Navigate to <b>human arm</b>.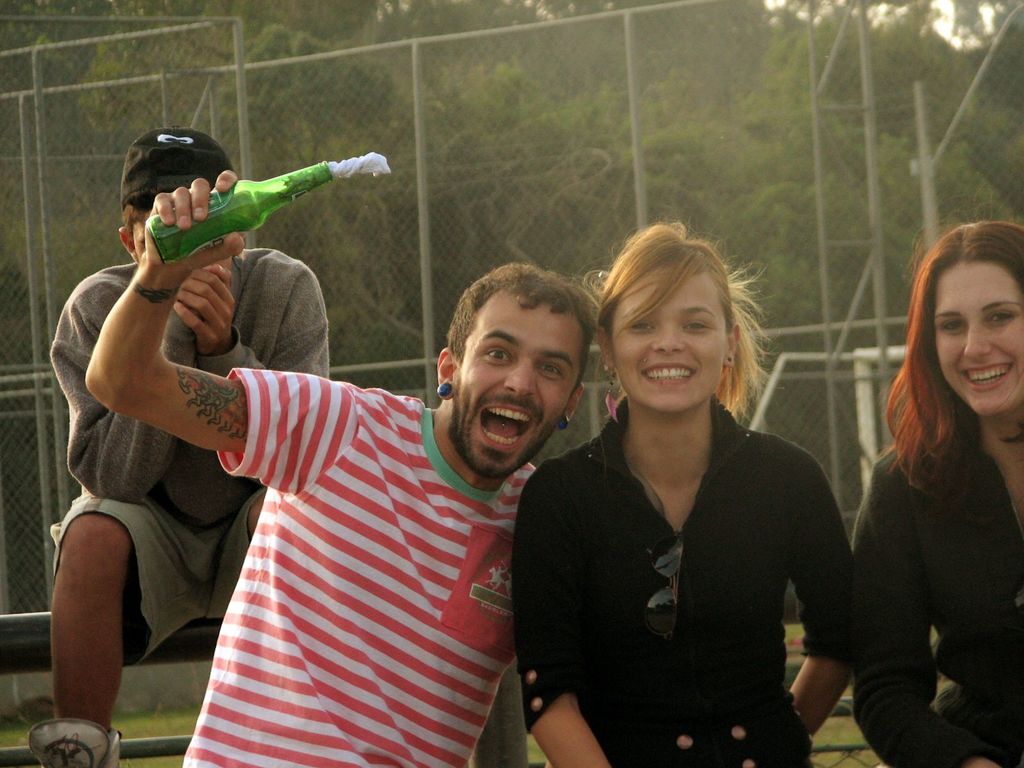
Navigation target: (left=525, top=476, right=634, bottom=767).
